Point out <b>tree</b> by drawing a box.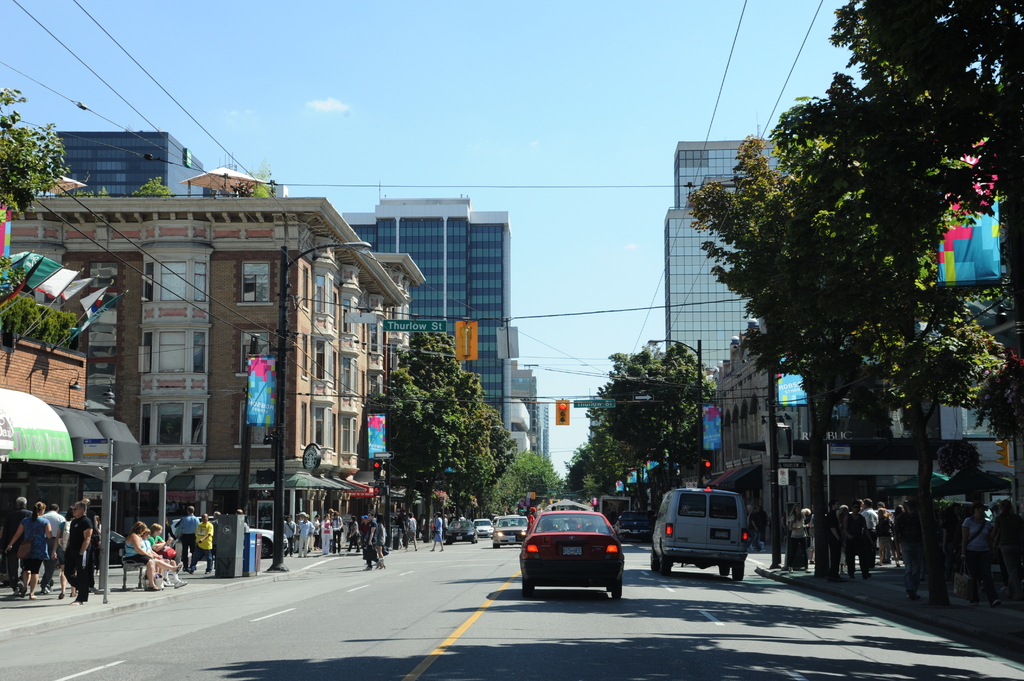
x1=767, y1=83, x2=1012, y2=502.
